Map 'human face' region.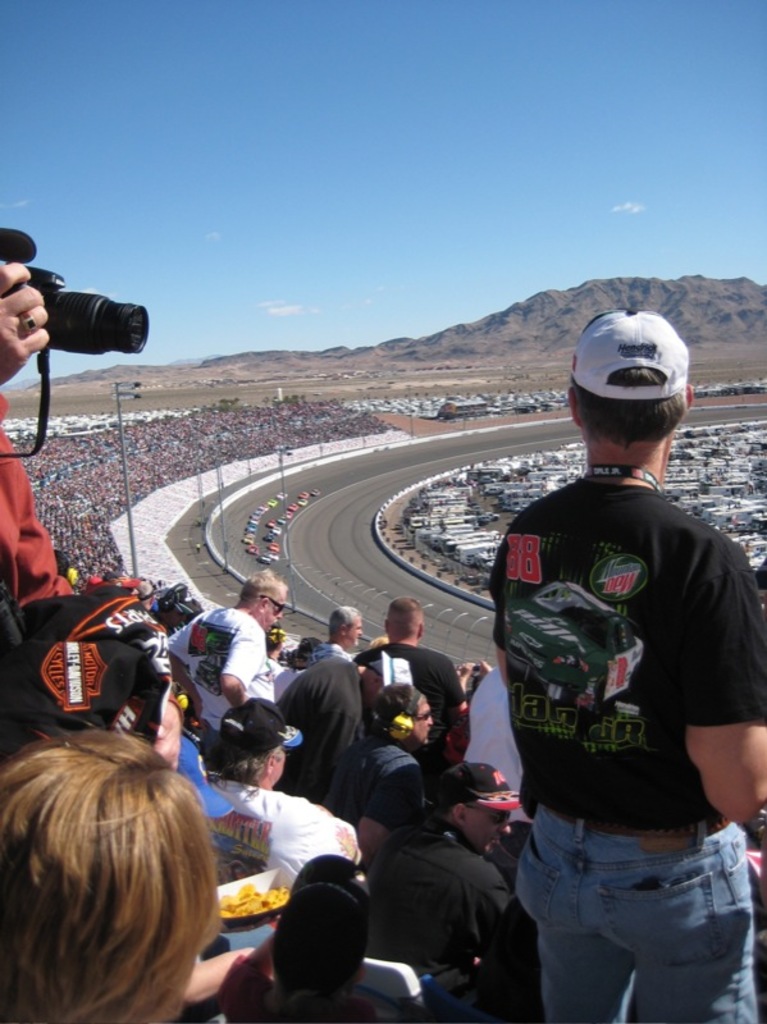
Mapped to (257,580,295,635).
